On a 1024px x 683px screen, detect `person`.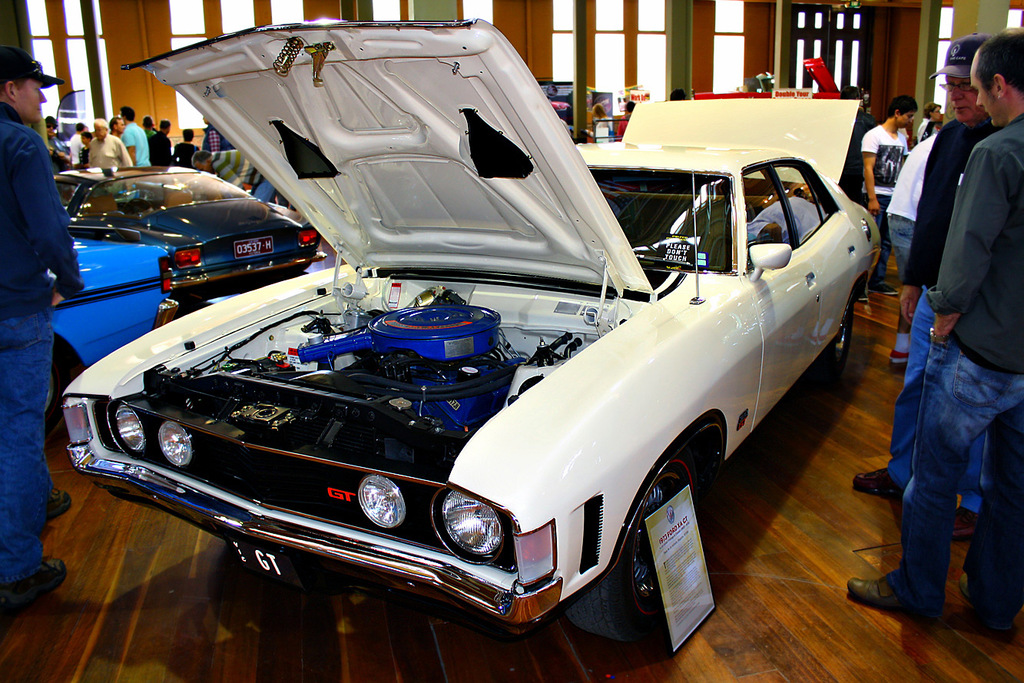
(45,116,72,172).
